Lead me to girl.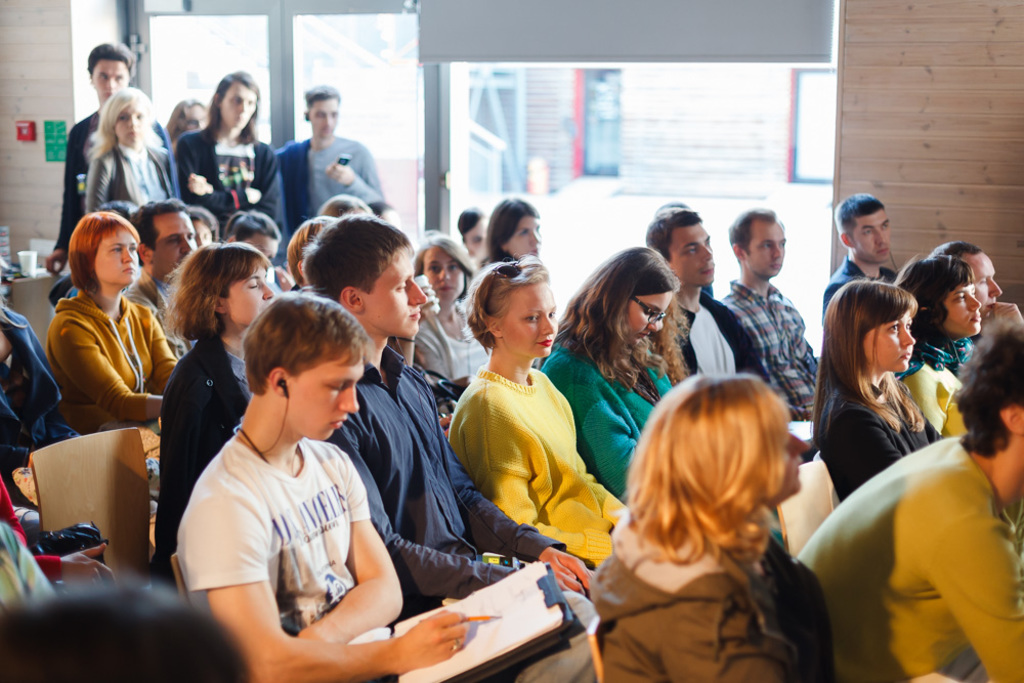
Lead to pyautogui.locateOnScreen(445, 256, 631, 575).
